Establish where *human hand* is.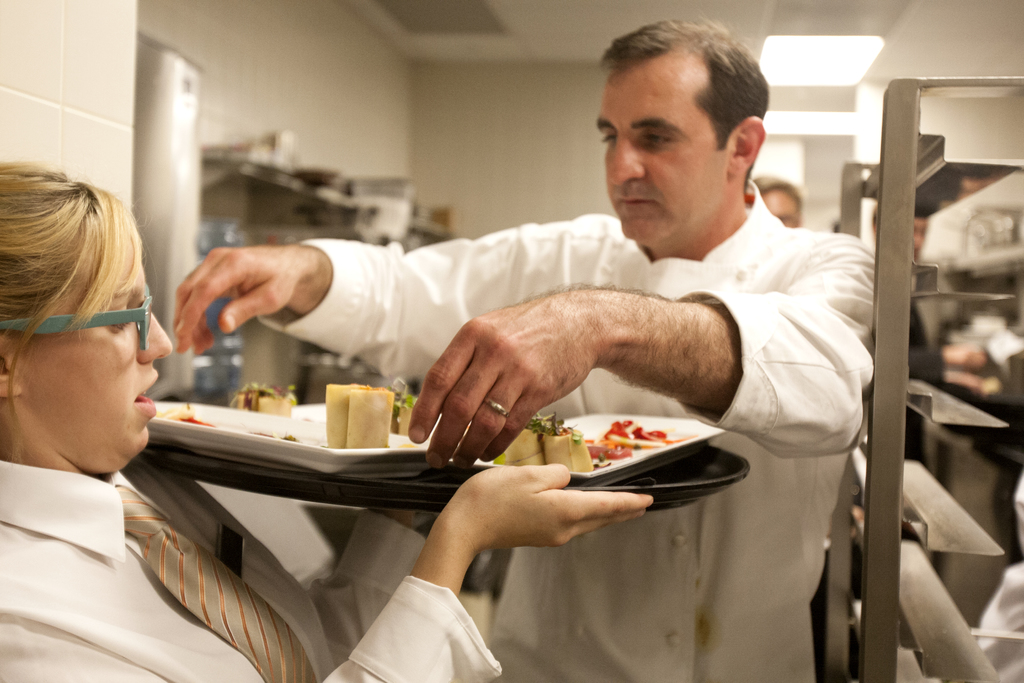
Established at {"x1": 979, "y1": 378, "x2": 1002, "y2": 402}.
